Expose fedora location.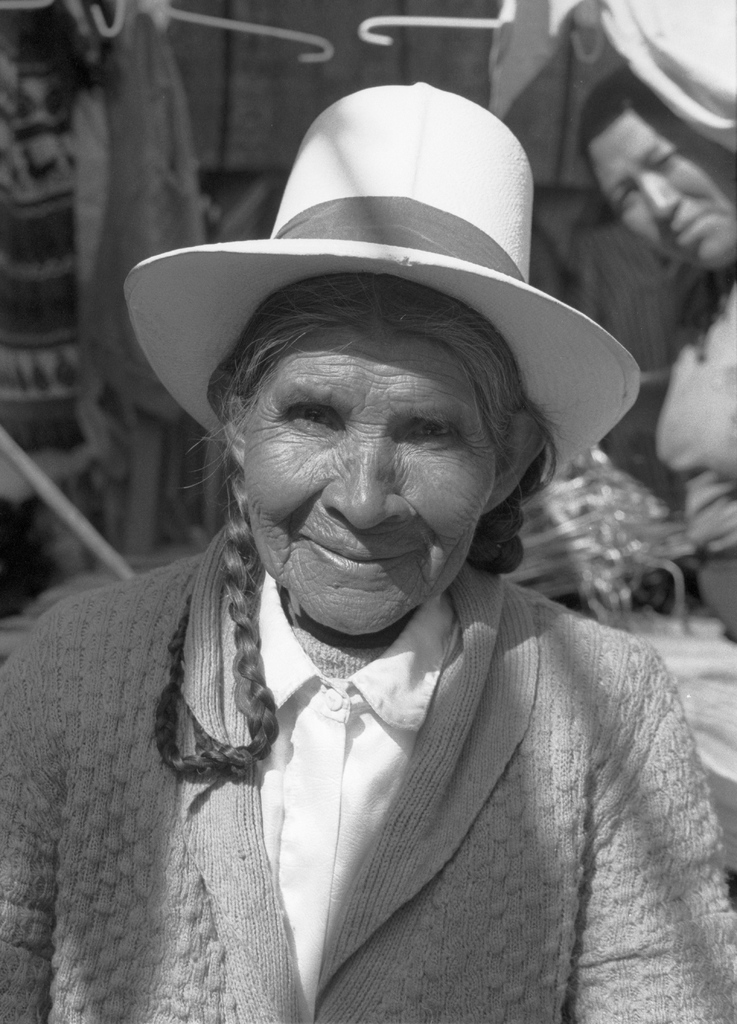
Exposed at 125 77 644 441.
